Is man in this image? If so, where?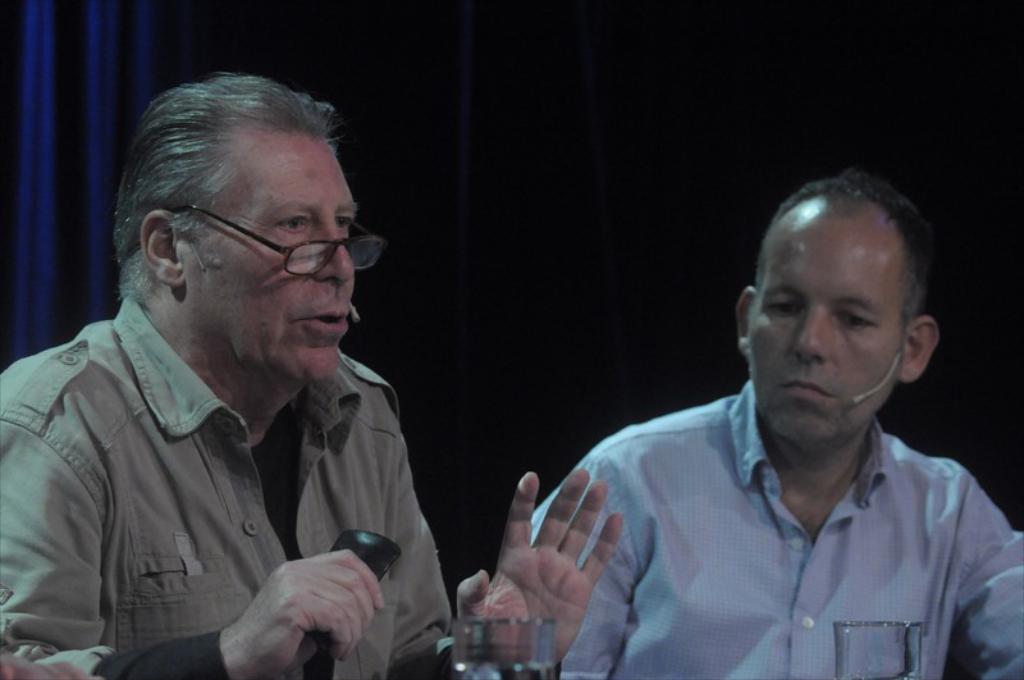
Yes, at Rect(0, 68, 622, 679).
